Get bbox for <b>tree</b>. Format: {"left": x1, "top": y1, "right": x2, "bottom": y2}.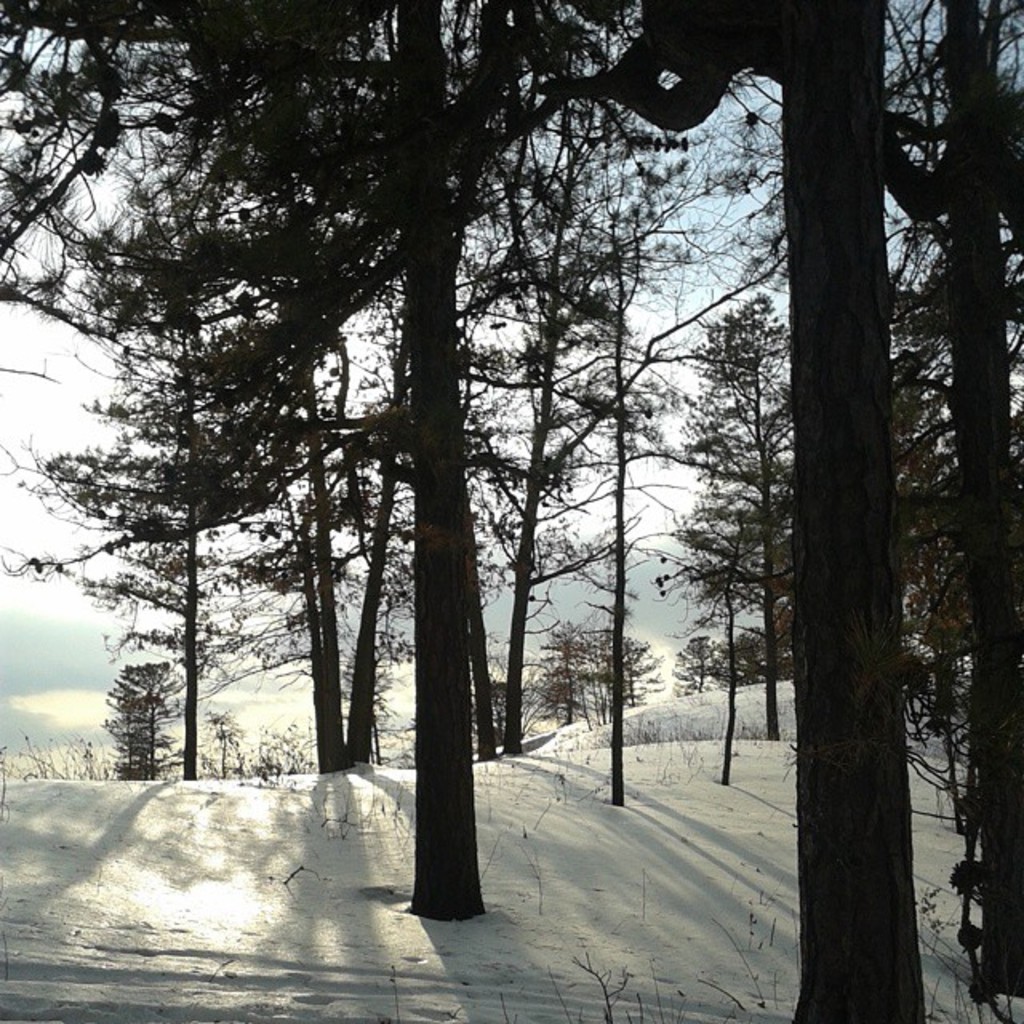
{"left": 0, "top": 0, "right": 725, "bottom": 920}.
